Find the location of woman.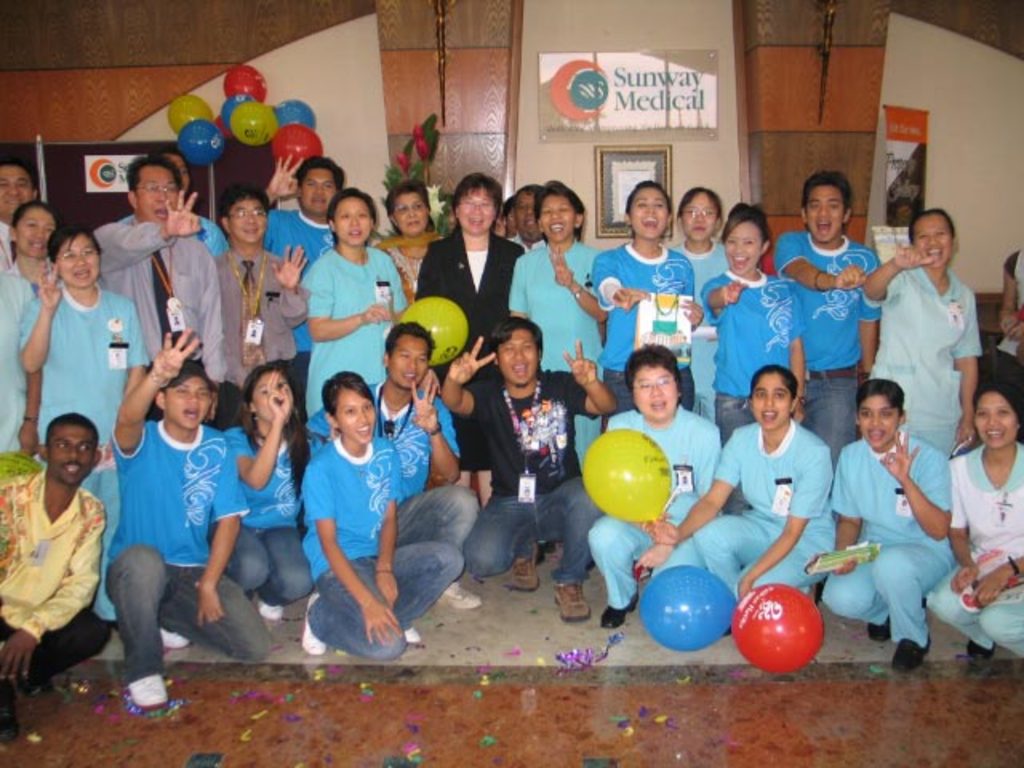
Location: 646:365:838:638.
